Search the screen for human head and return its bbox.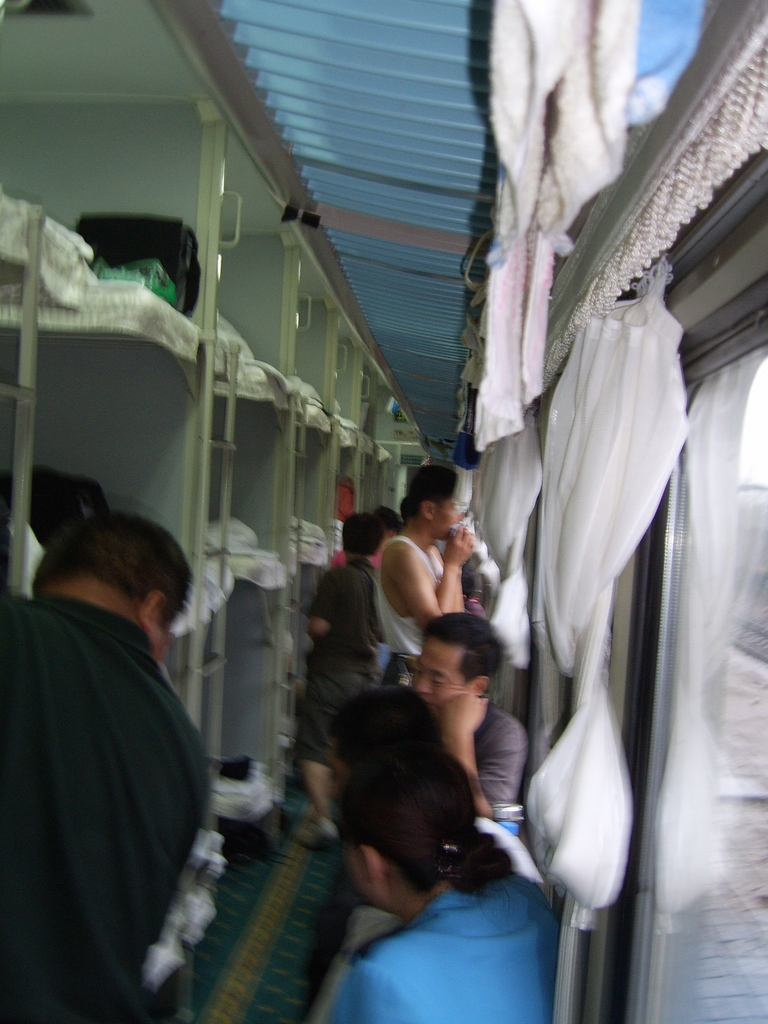
Found: [x1=371, y1=502, x2=403, y2=541].
